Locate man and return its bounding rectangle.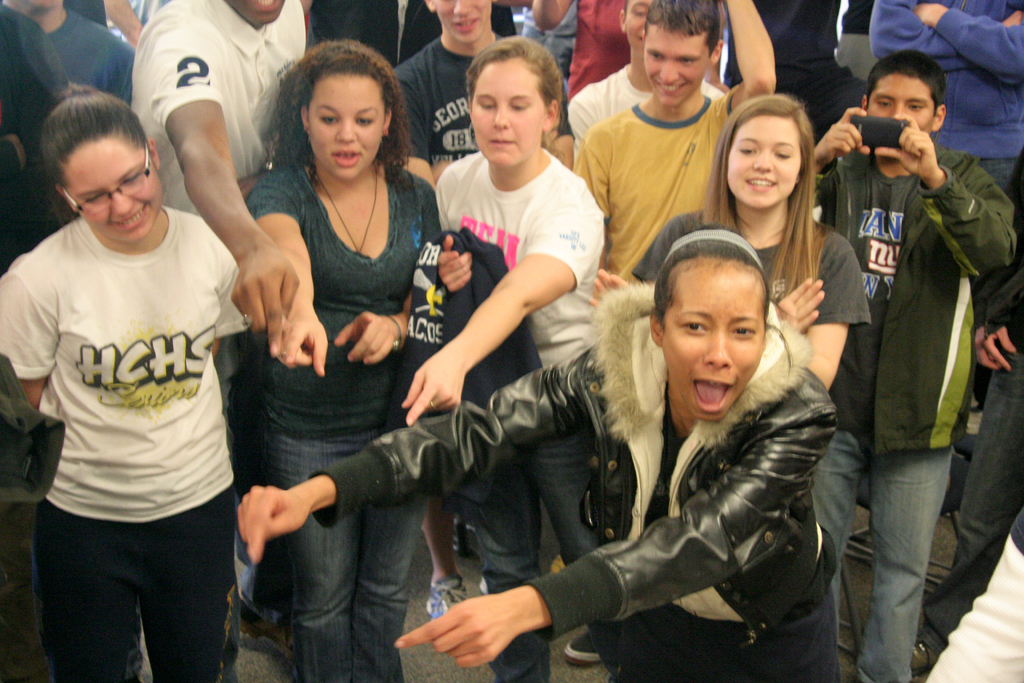
{"left": 129, "top": 0, "right": 305, "bottom": 357}.
